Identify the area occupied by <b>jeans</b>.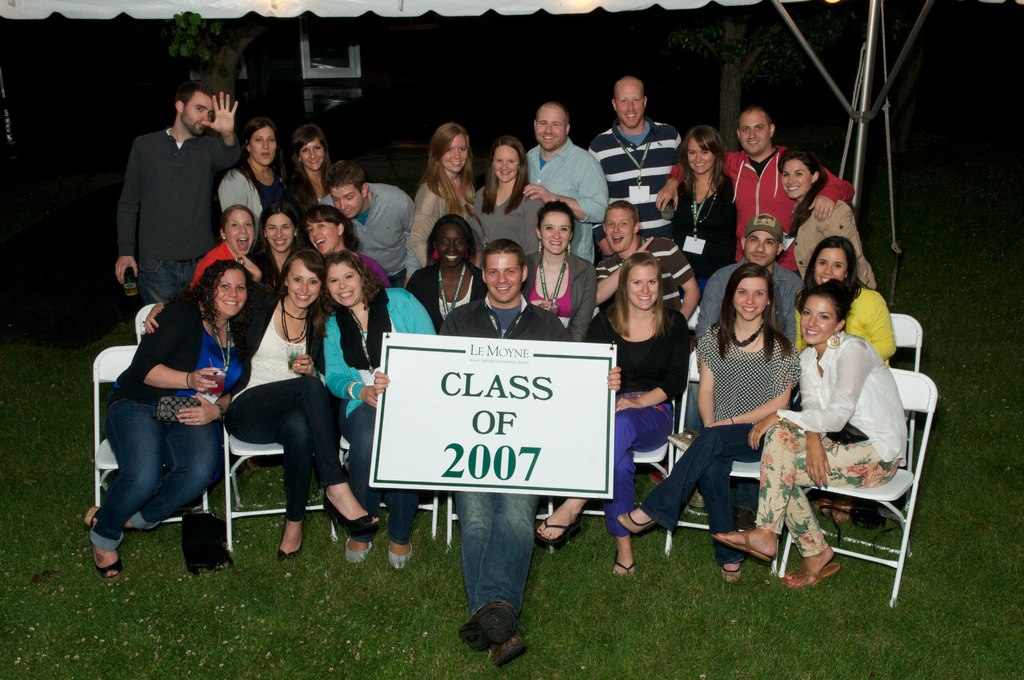
Area: crop(237, 374, 343, 523).
